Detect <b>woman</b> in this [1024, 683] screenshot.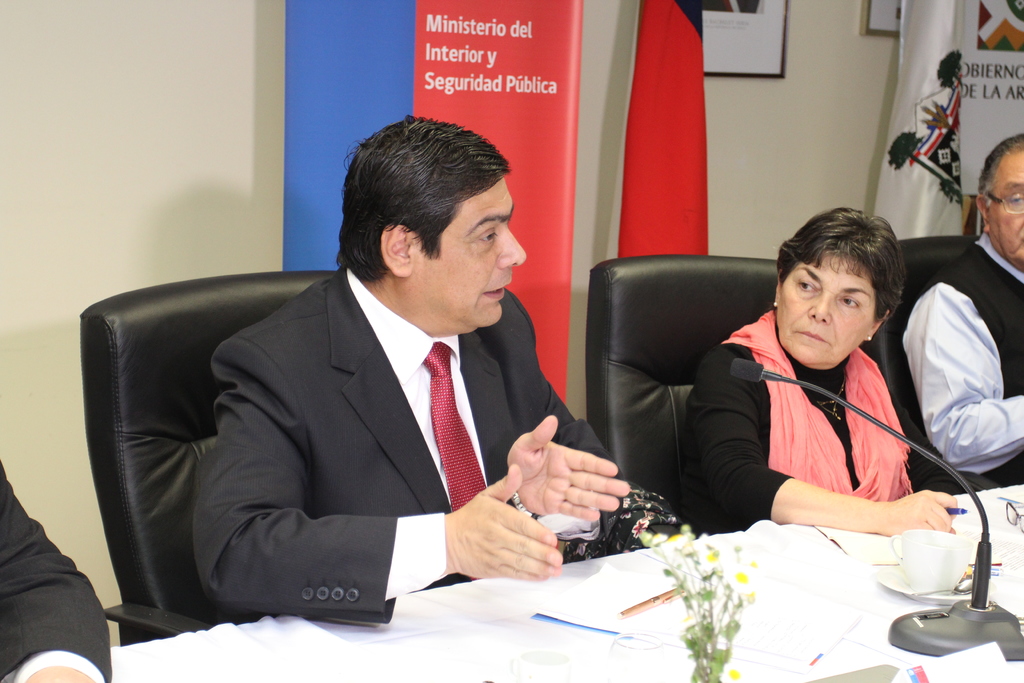
Detection: x1=660, y1=201, x2=955, y2=570.
